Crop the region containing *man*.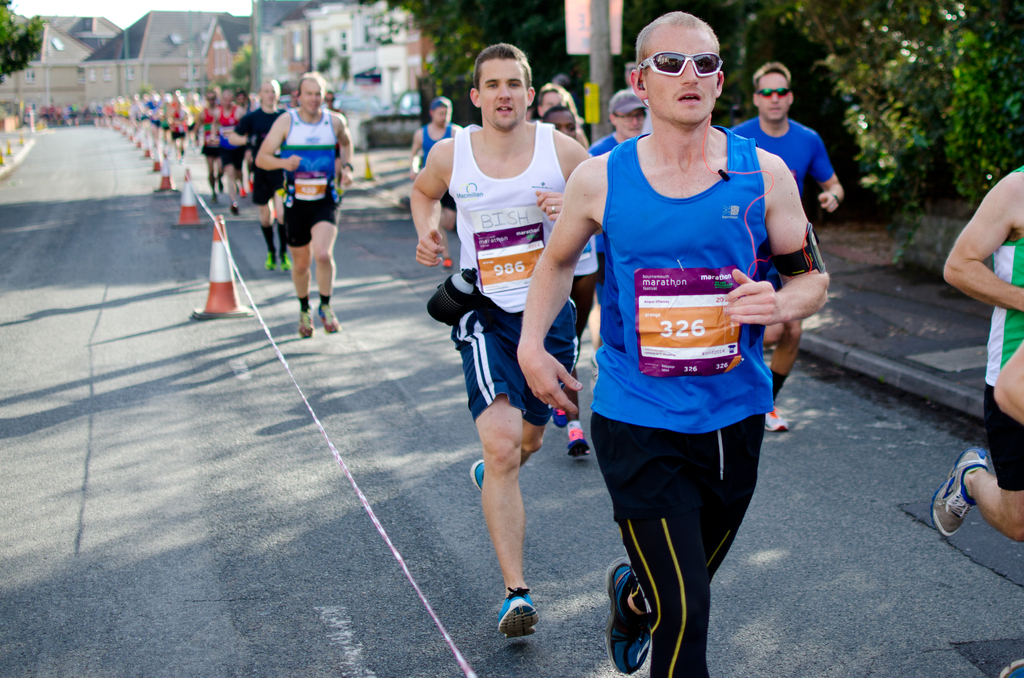
Crop region: [735,60,843,428].
